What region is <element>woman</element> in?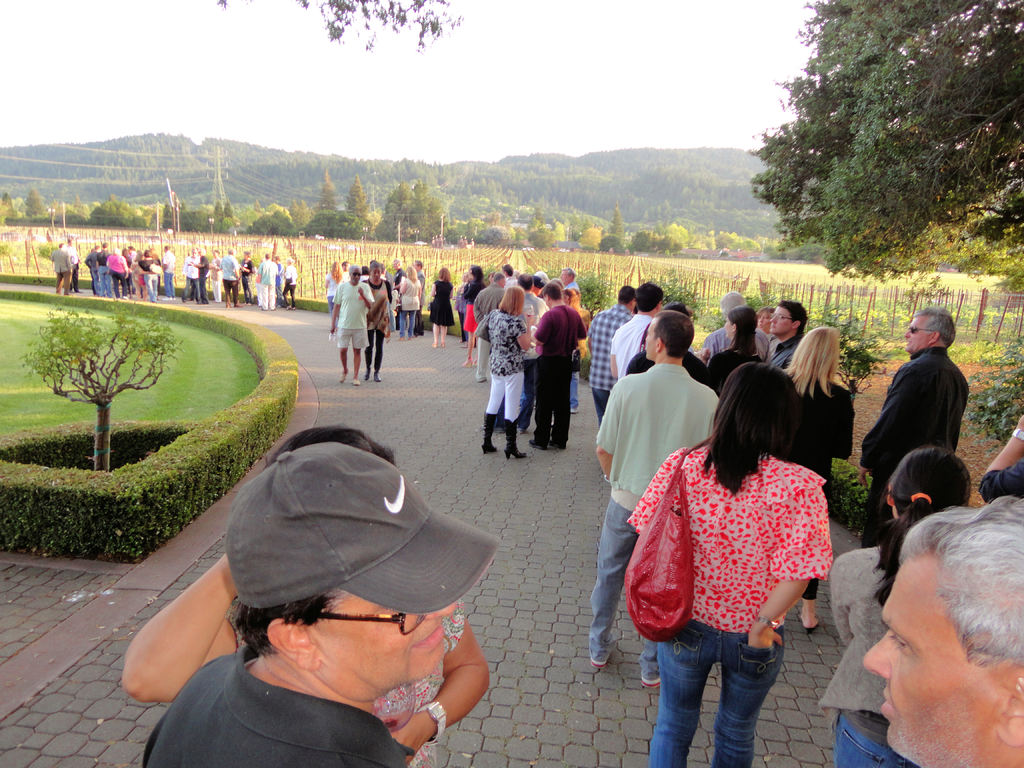
box(785, 328, 856, 631).
